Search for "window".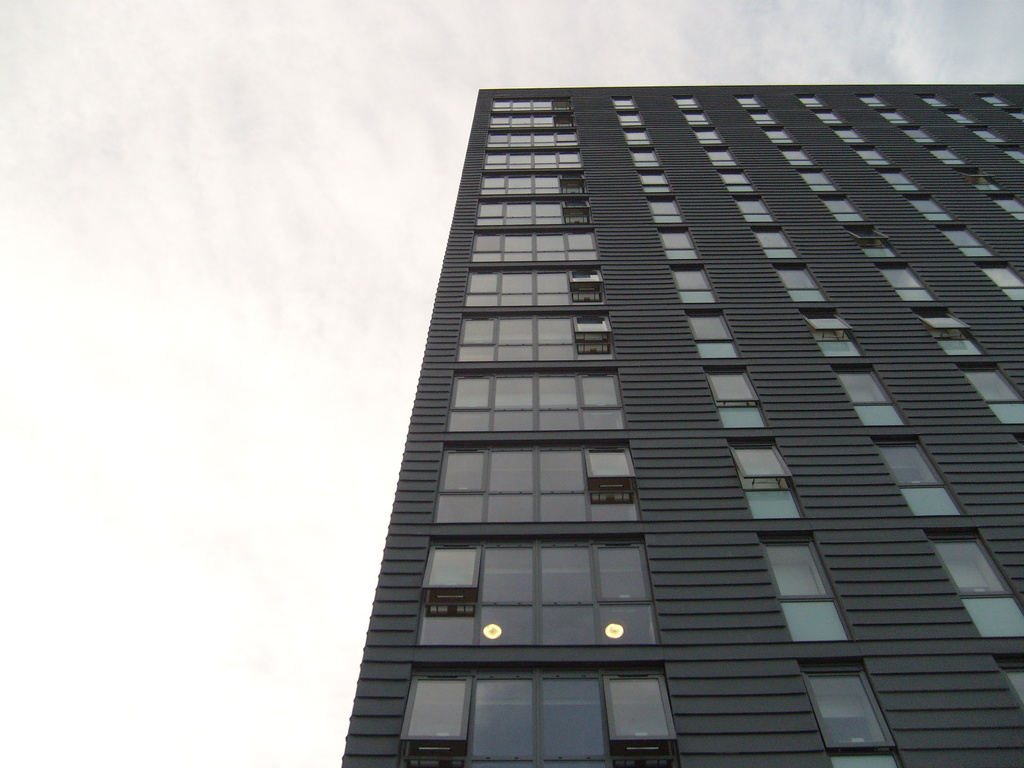
Found at bbox(680, 113, 708, 125).
